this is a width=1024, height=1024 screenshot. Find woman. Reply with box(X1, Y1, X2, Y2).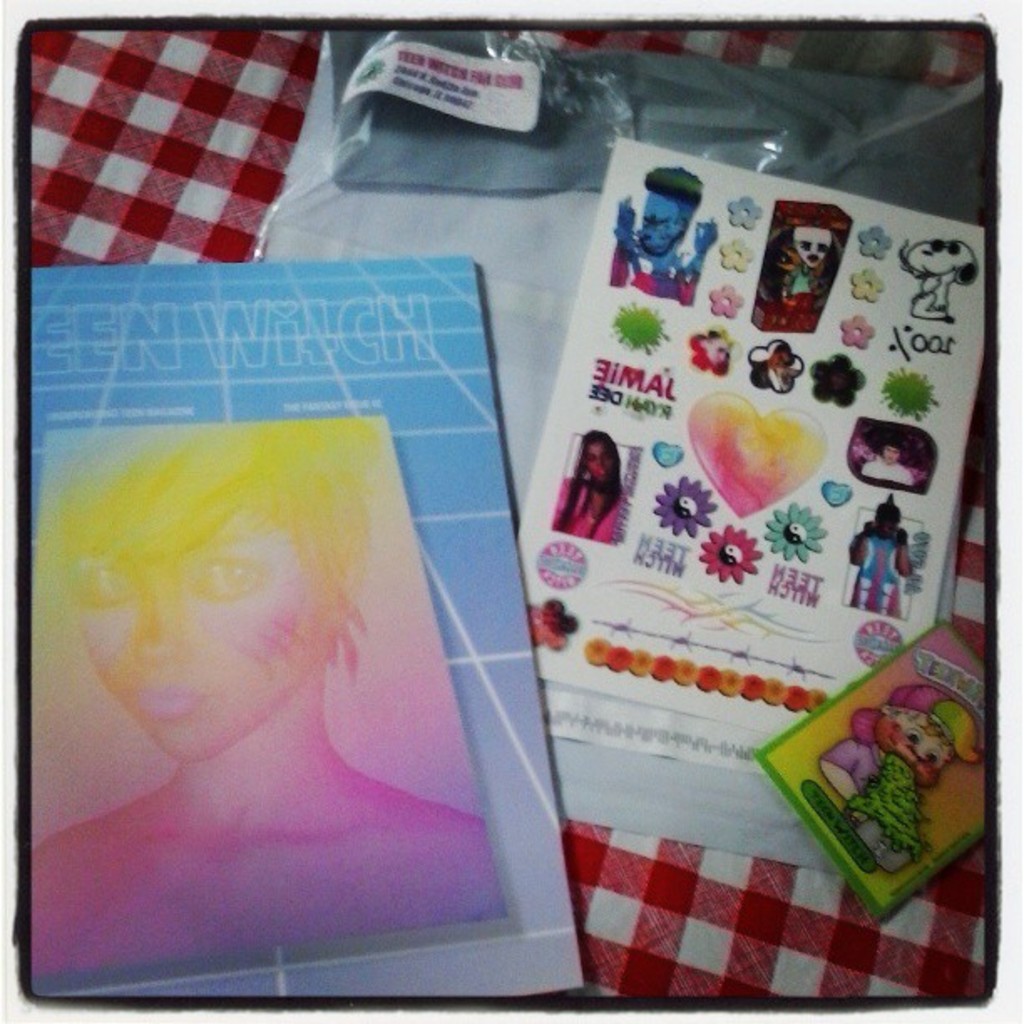
box(28, 417, 507, 982).
